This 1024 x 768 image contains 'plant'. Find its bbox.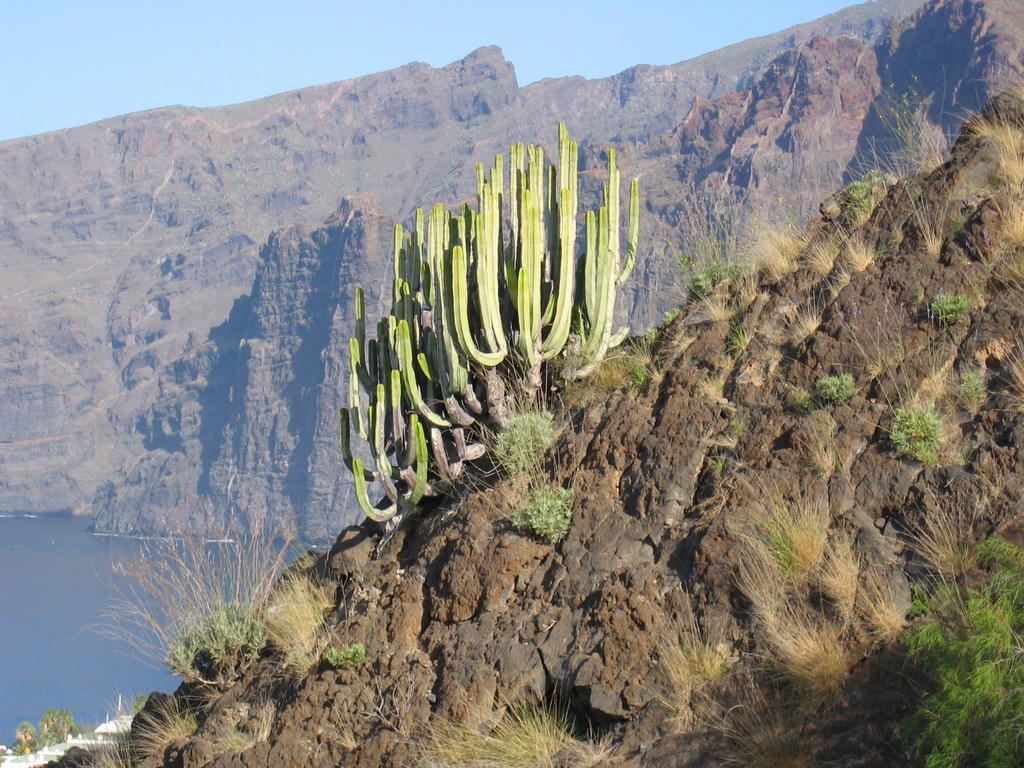
[4,721,34,756].
